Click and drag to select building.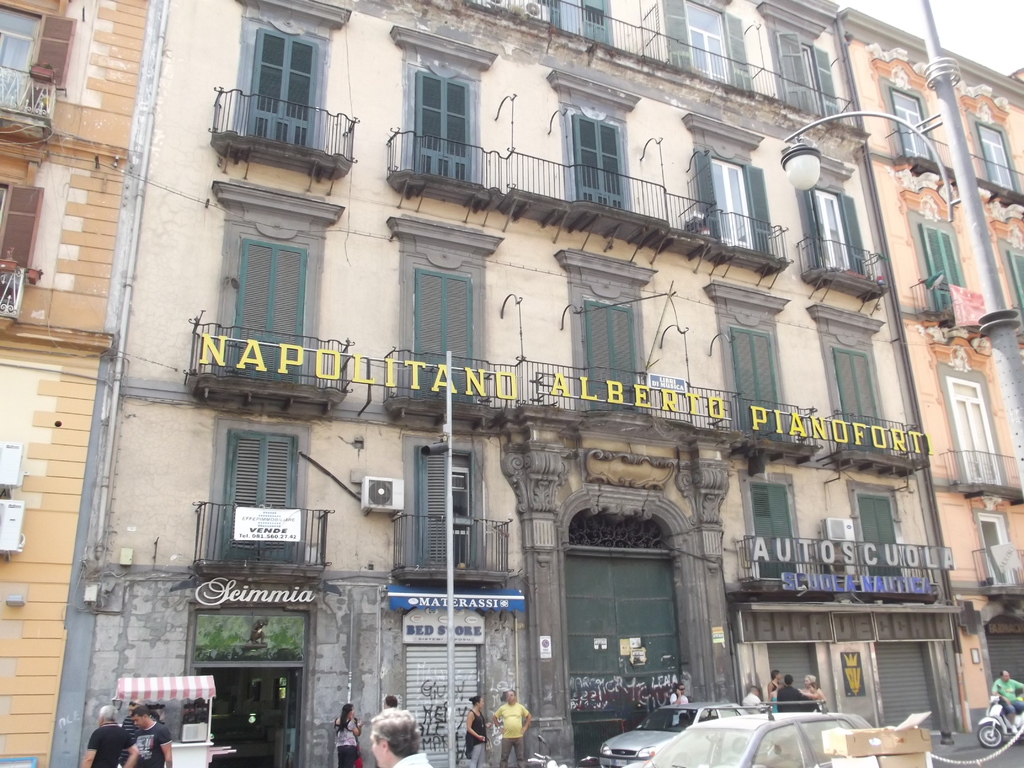
Selection: detection(0, 0, 150, 767).
